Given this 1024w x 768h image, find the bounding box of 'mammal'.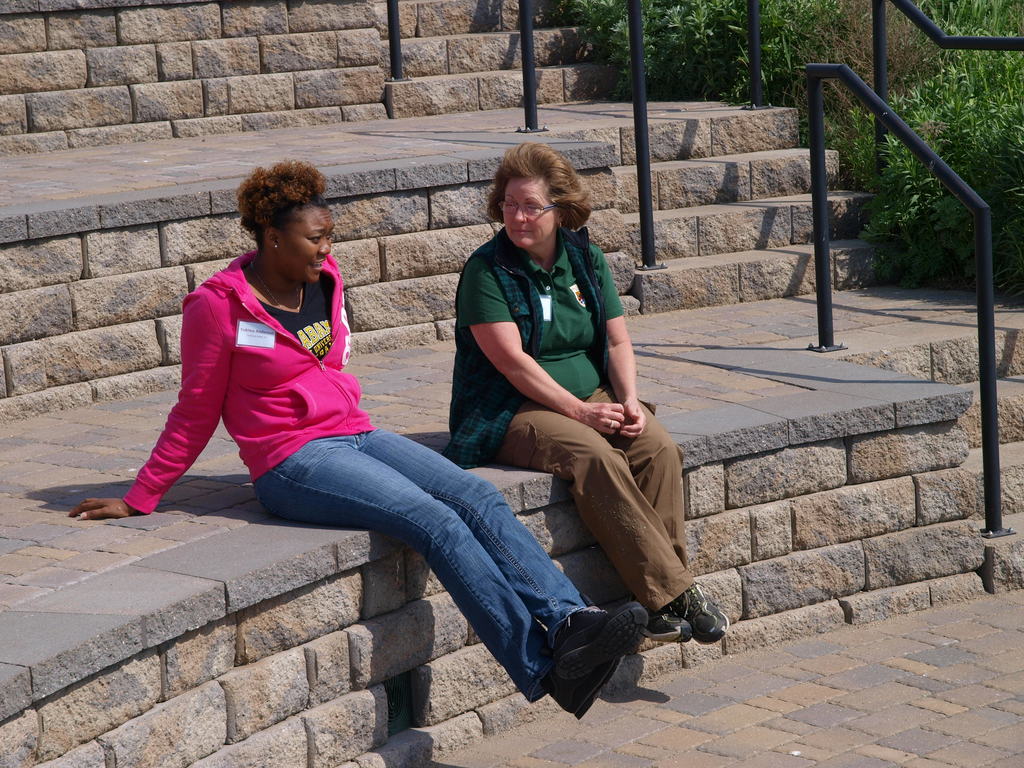
Rect(68, 157, 653, 716).
